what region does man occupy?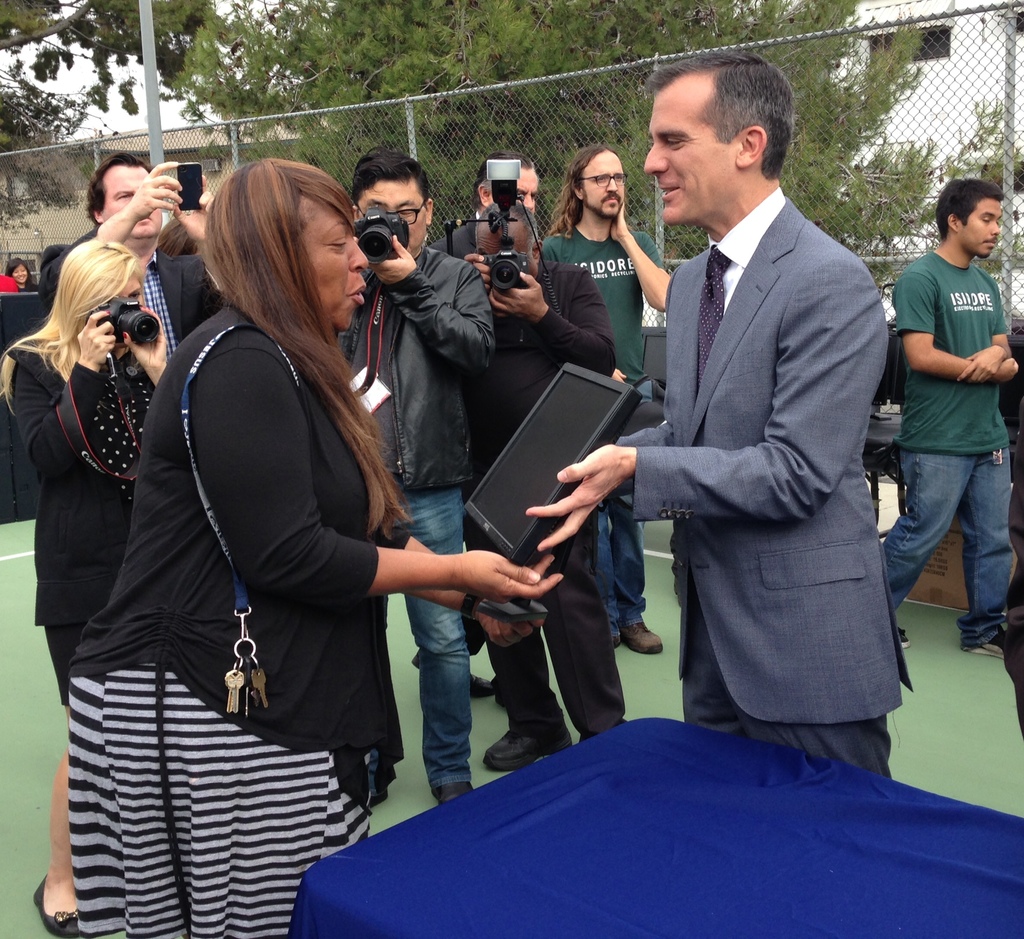
412:151:554:698.
